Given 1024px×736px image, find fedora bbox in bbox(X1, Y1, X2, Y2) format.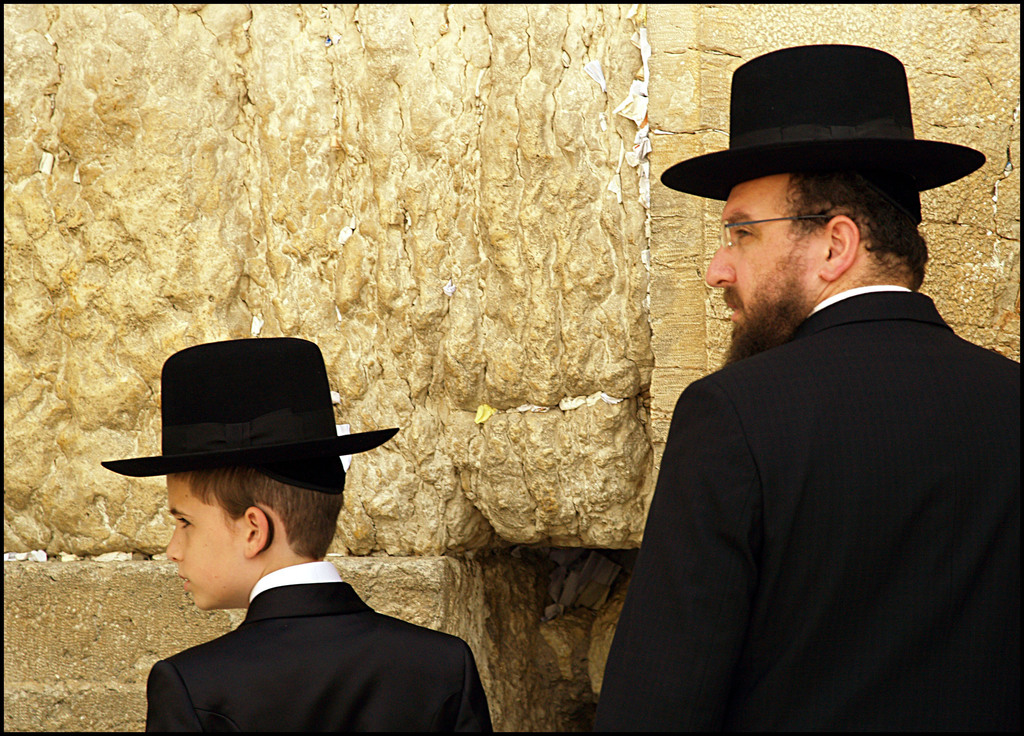
bbox(652, 34, 995, 181).
